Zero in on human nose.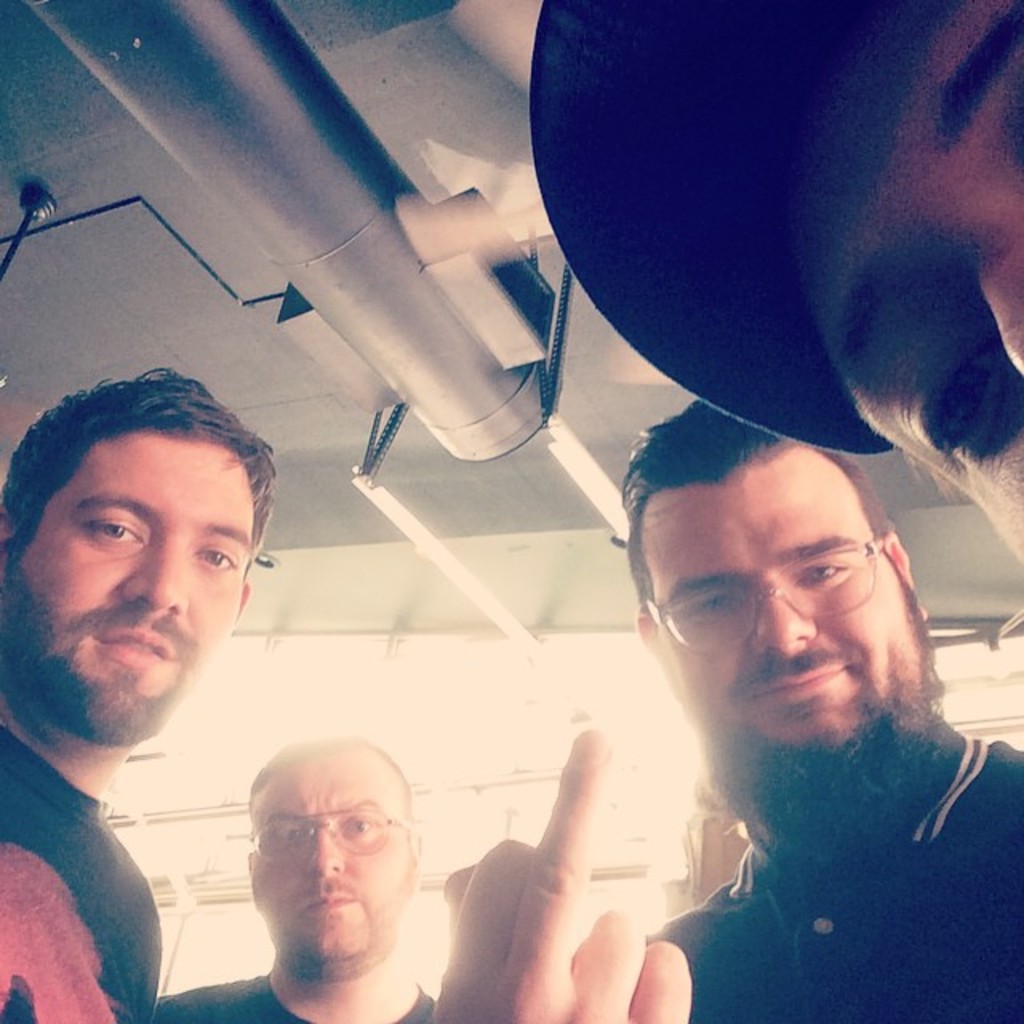
Zeroed in: (298, 819, 349, 877).
